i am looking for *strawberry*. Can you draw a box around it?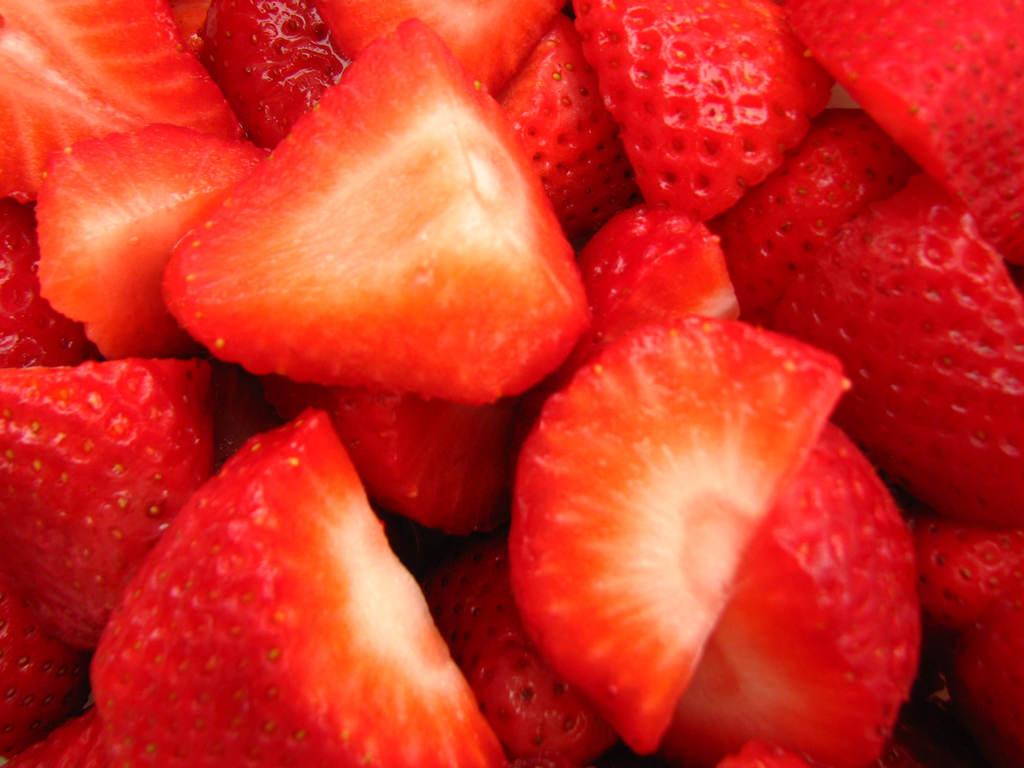
Sure, the bounding box is {"x1": 88, "y1": 405, "x2": 503, "y2": 767}.
